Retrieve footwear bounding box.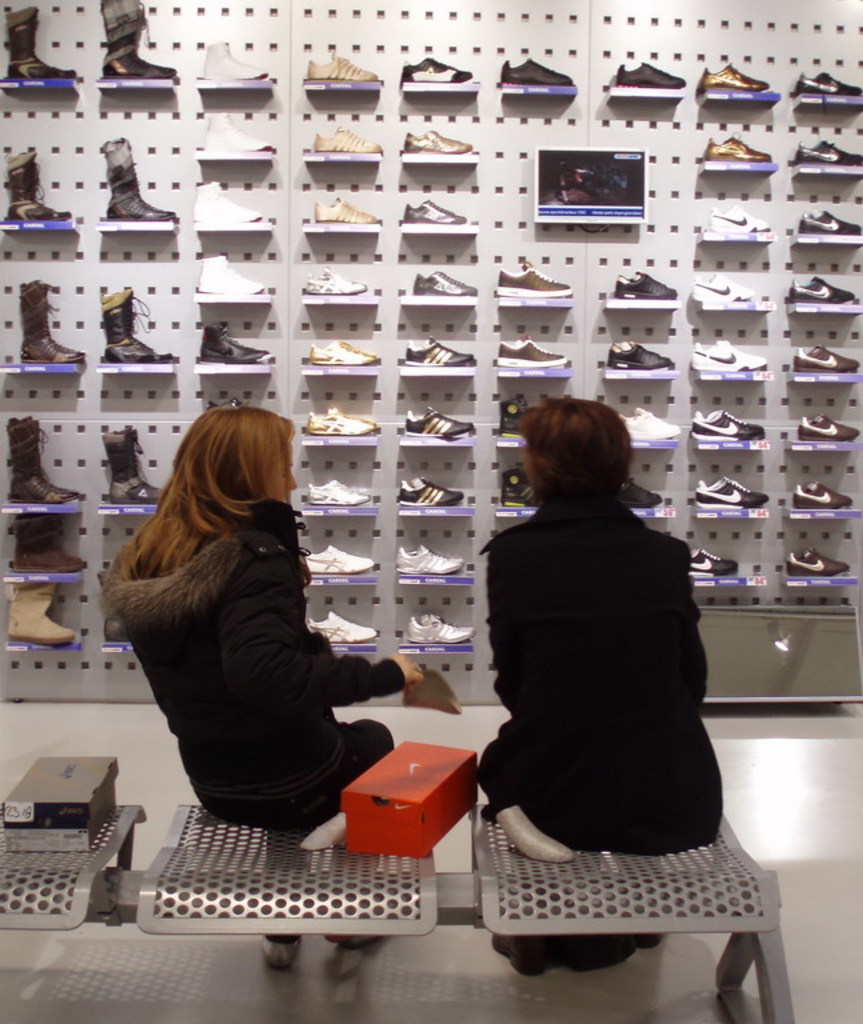
Bounding box: (798,211,860,237).
